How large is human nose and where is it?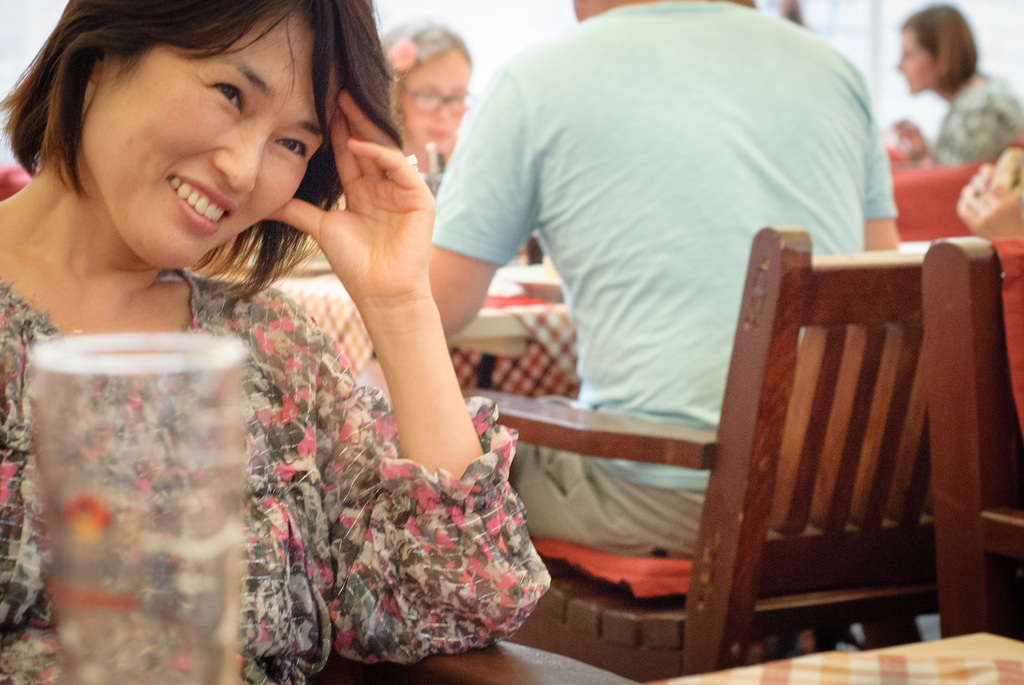
Bounding box: [210, 132, 267, 194].
